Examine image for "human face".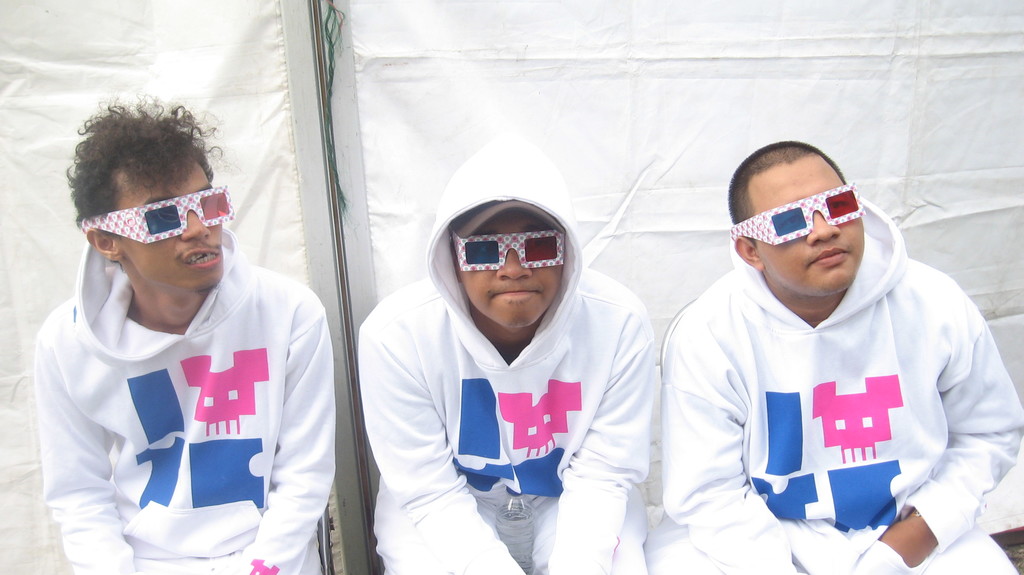
Examination result: {"left": 756, "top": 160, "right": 866, "bottom": 296}.
